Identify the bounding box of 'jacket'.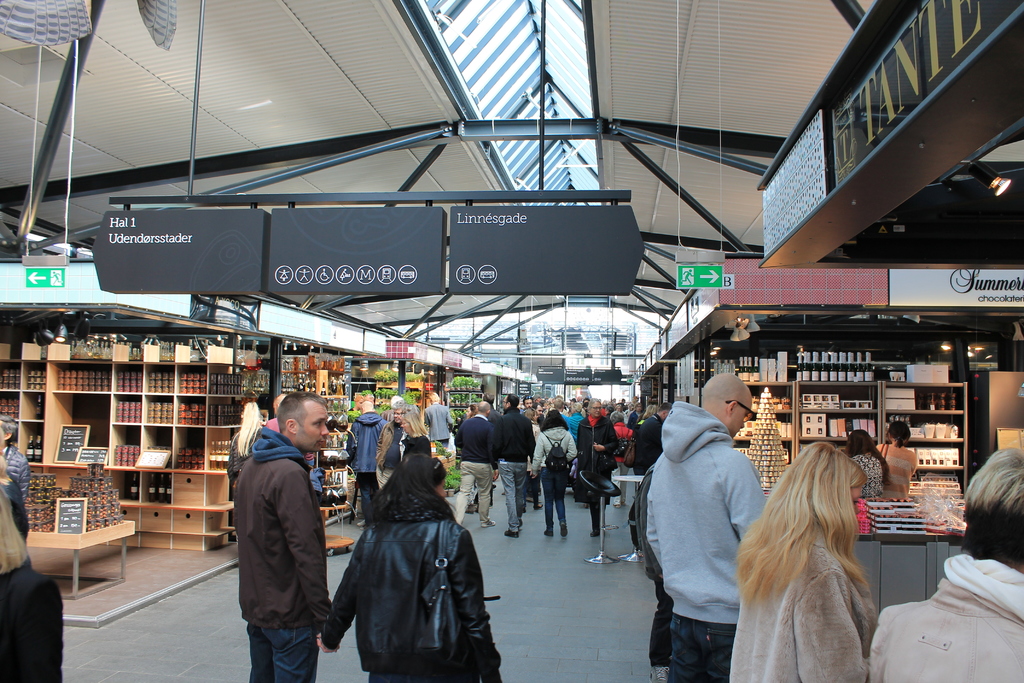
[x1=223, y1=426, x2=335, y2=651].
